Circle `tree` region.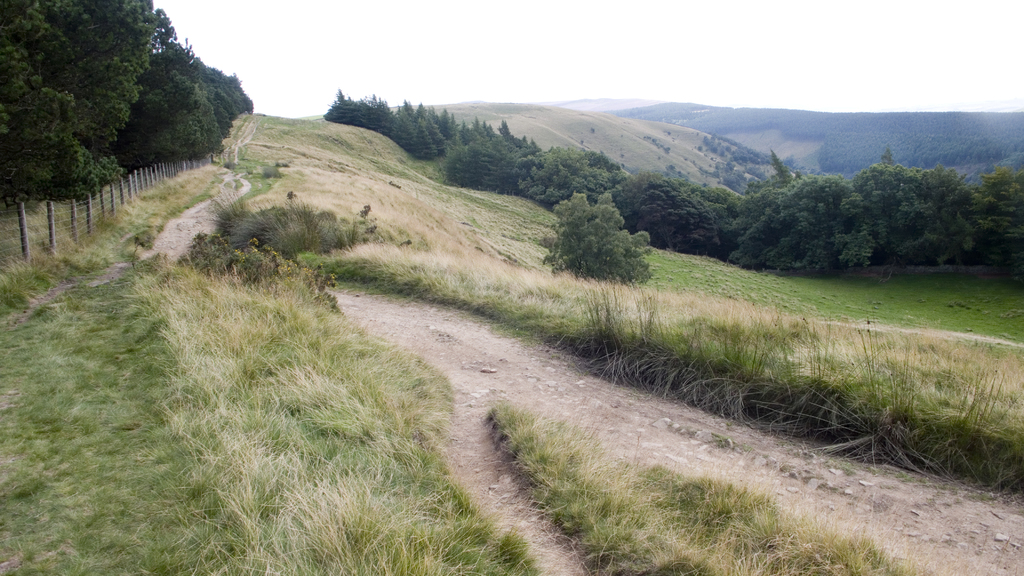
Region: [424, 106, 444, 153].
